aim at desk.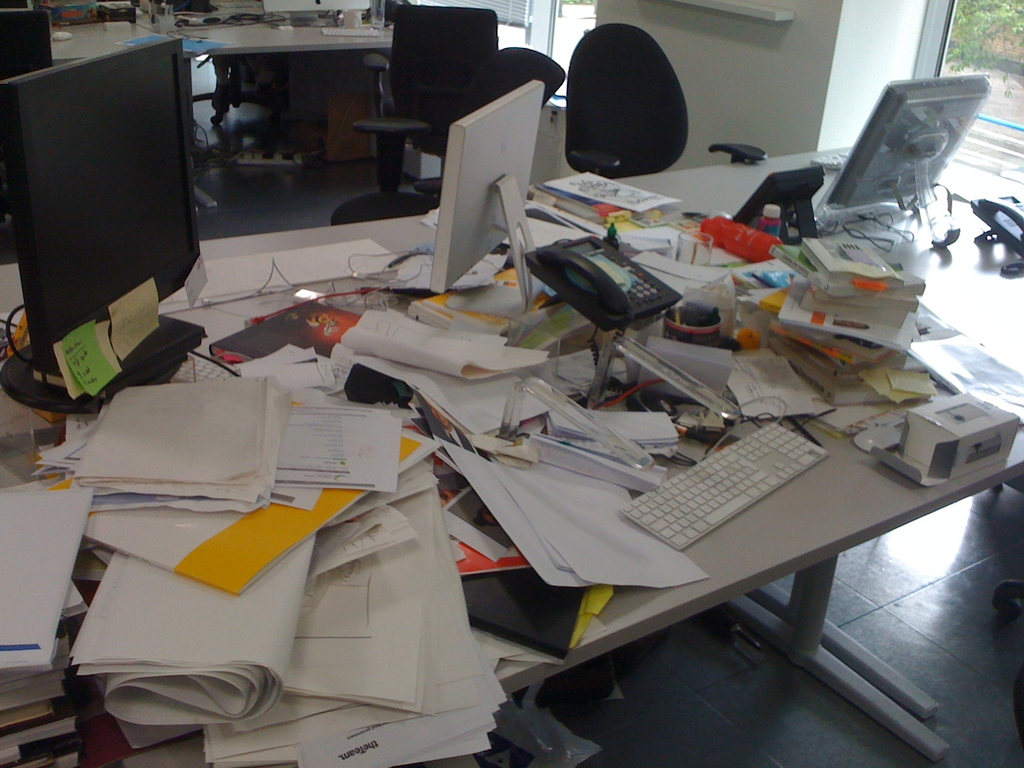
Aimed at locate(88, 195, 952, 749).
